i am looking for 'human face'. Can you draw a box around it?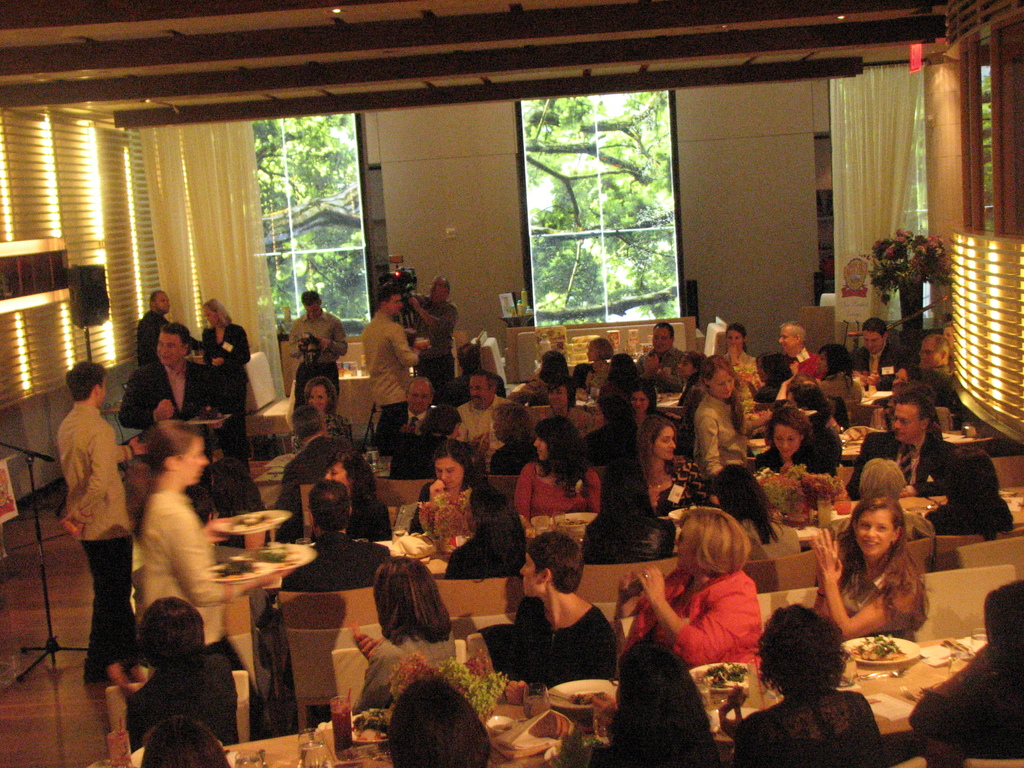
Sure, the bounding box is box(548, 388, 564, 410).
